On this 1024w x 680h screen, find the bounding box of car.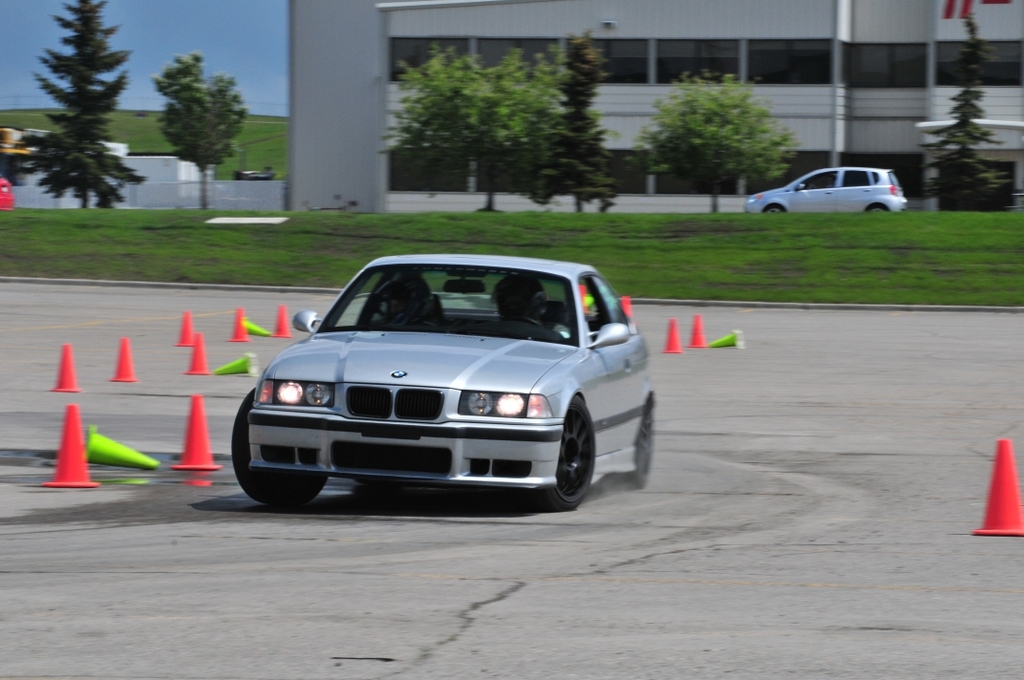
Bounding box: <box>743,167,907,215</box>.
